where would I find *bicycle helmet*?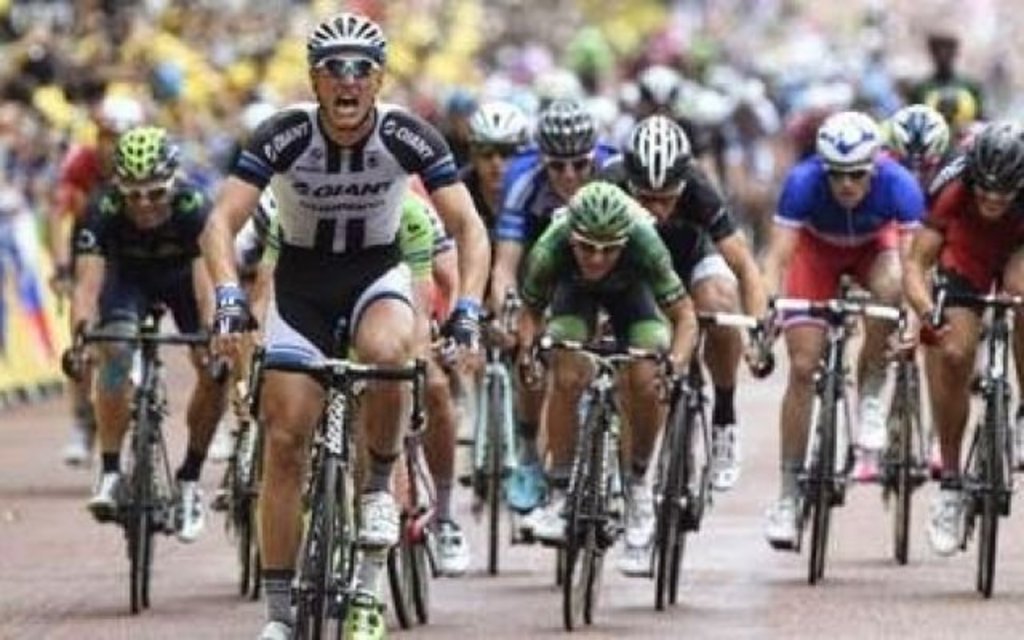
At x1=637 y1=104 x2=683 y2=192.
